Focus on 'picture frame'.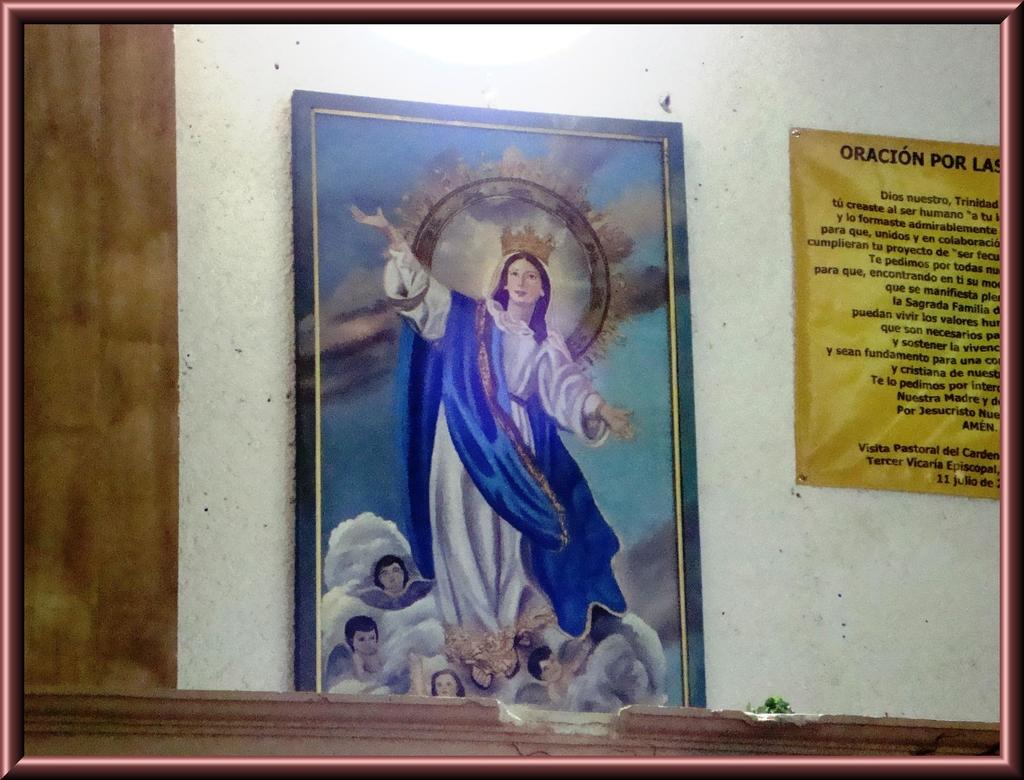
Focused at [left=298, top=78, right=688, bottom=729].
